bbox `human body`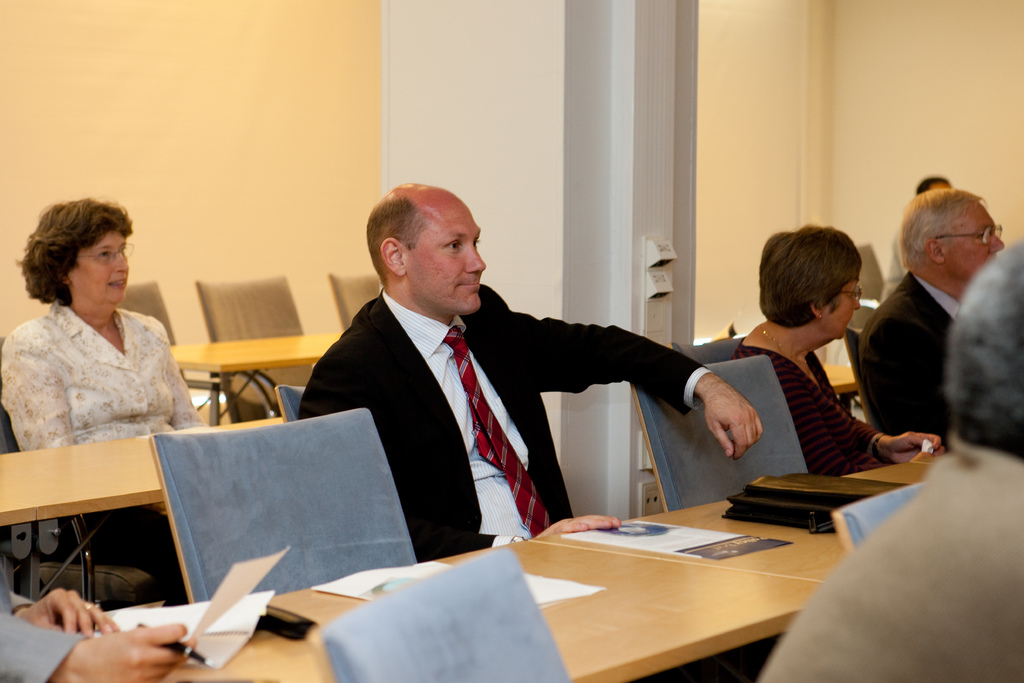
[left=735, top=224, right=944, bottom=477]
